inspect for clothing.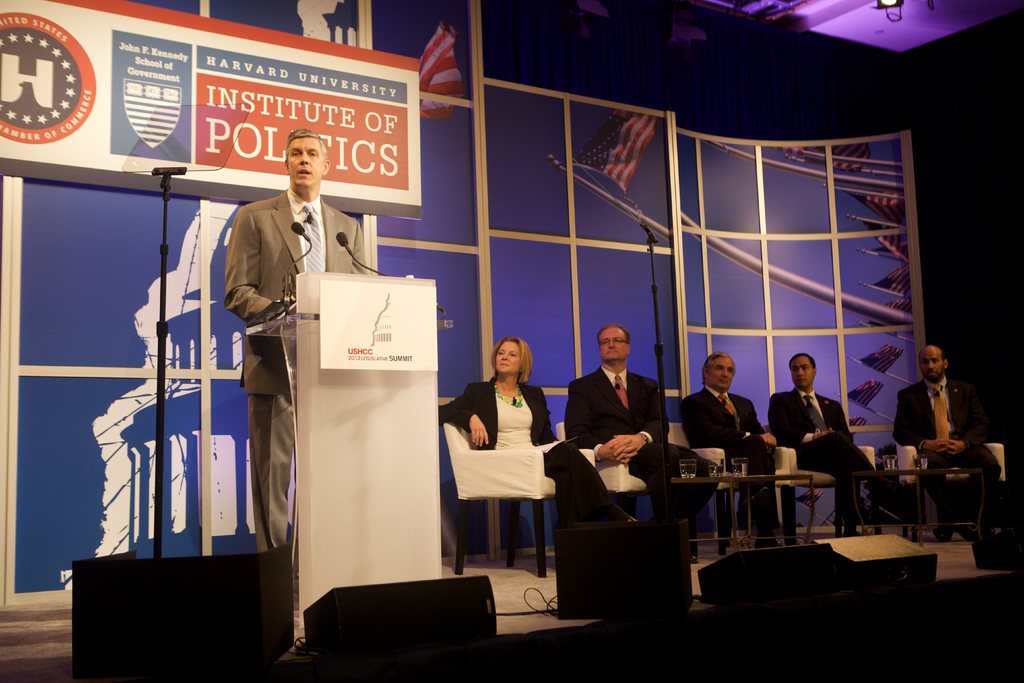
Inspection: crop(561, 365, 719, 525).
